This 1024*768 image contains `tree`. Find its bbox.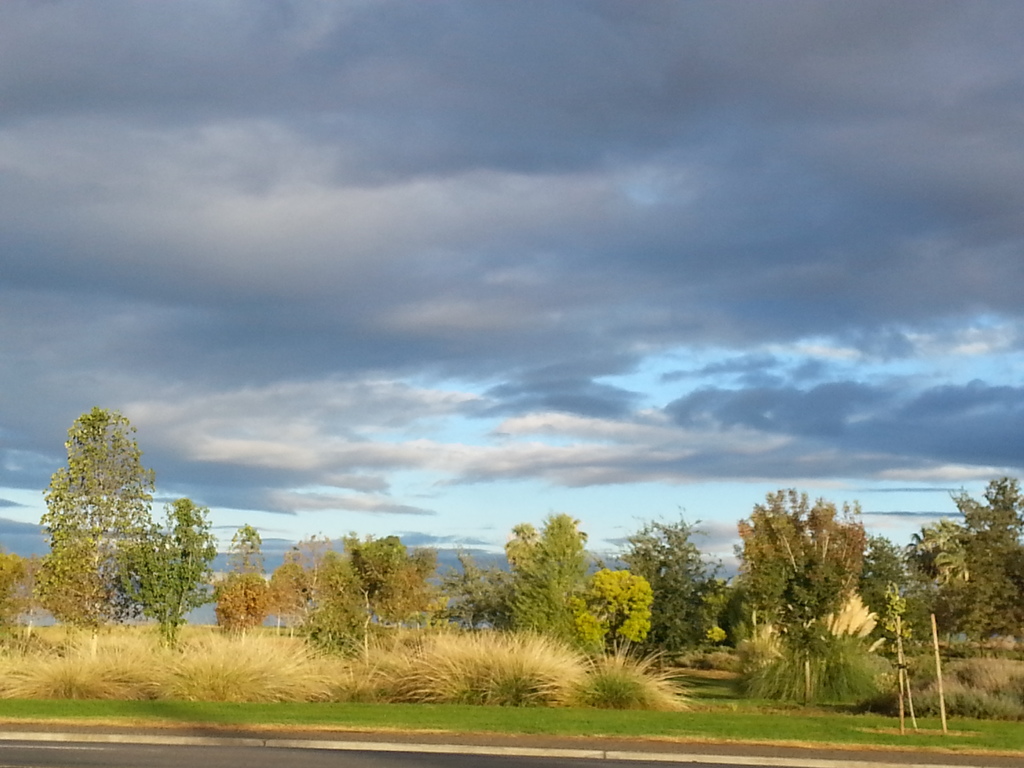
<bbox>116, 495, 222, 648</bbox>.
